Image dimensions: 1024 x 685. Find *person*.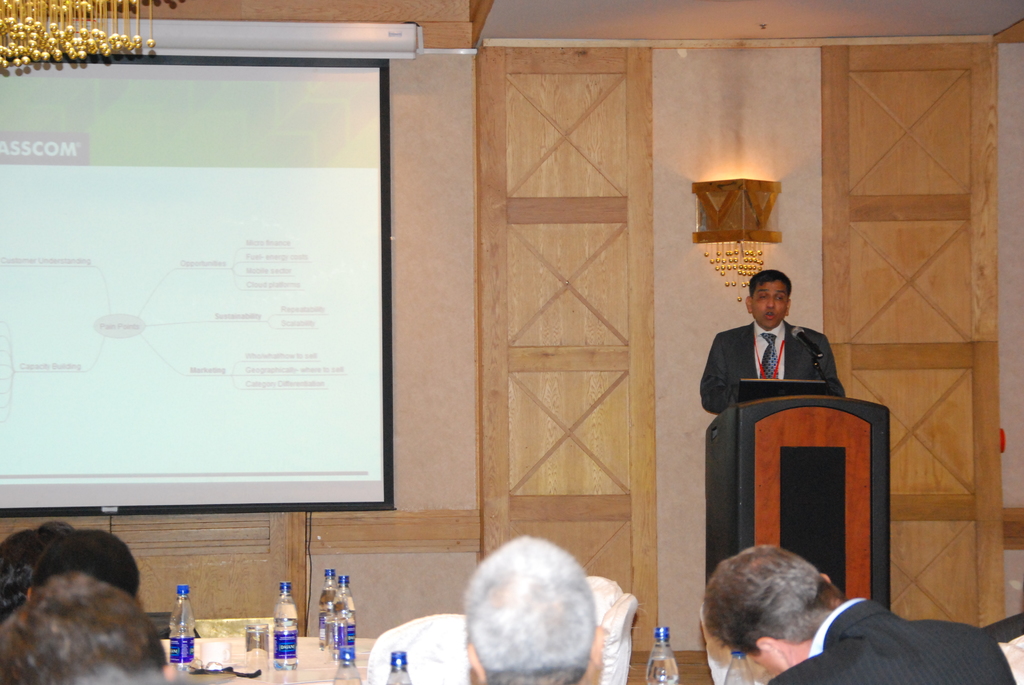
left=701, top=269, right=847, bottom=414.
